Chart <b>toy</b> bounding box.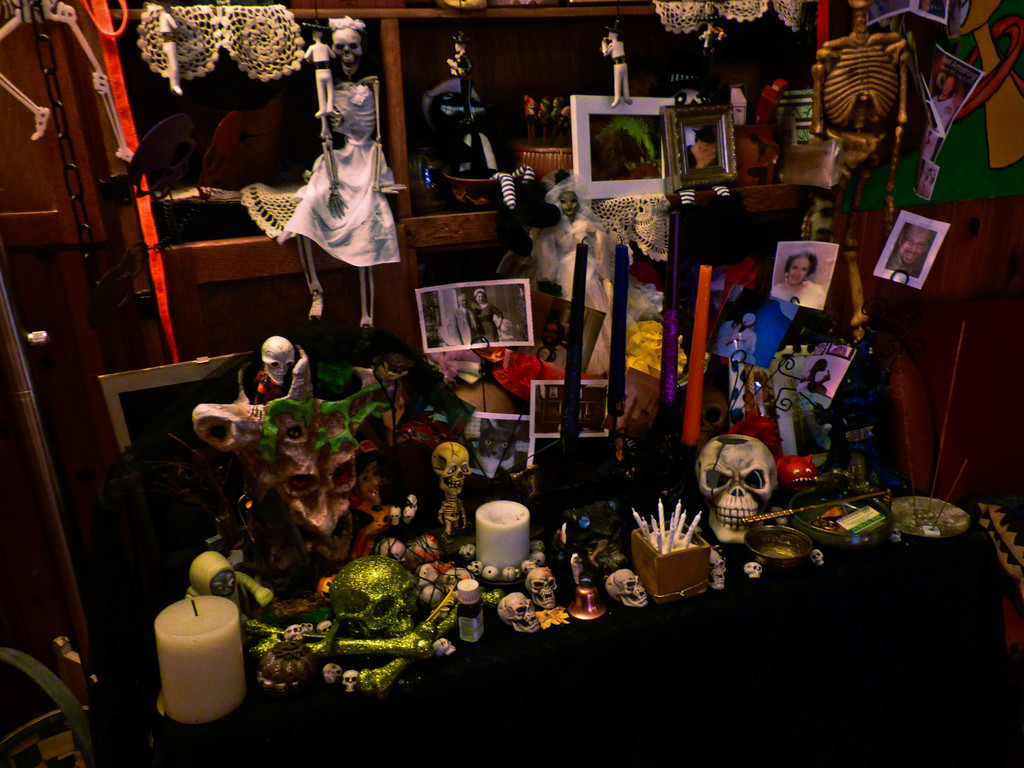
Charted: region(305, 25, 346, 118).
